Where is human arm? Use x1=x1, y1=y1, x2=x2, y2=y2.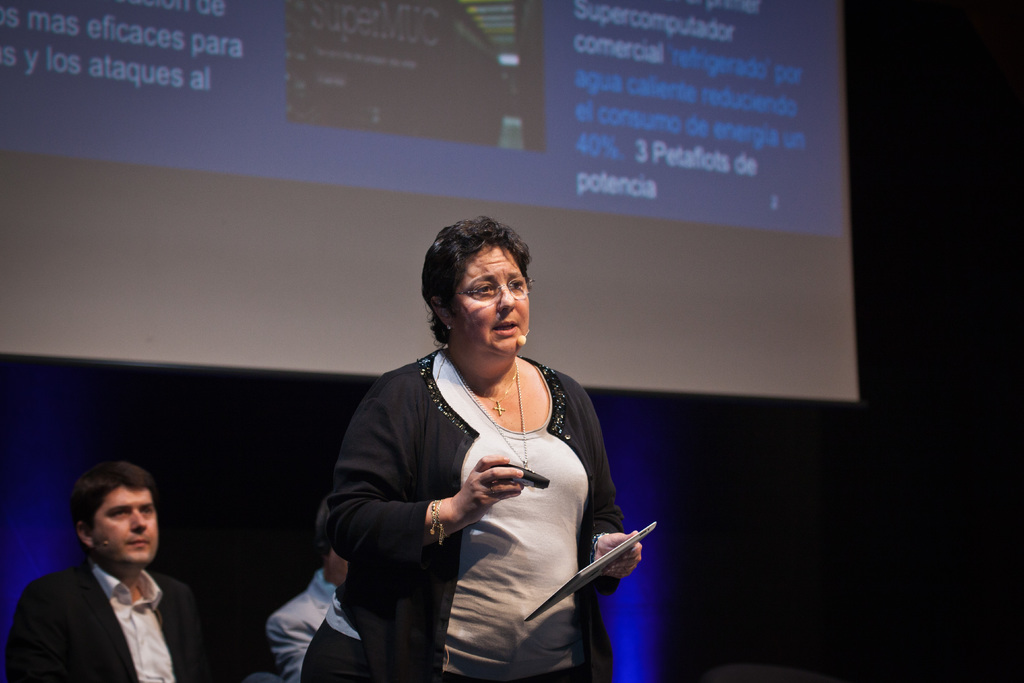
x1=593, y1=428, x2=643, y2=578.
